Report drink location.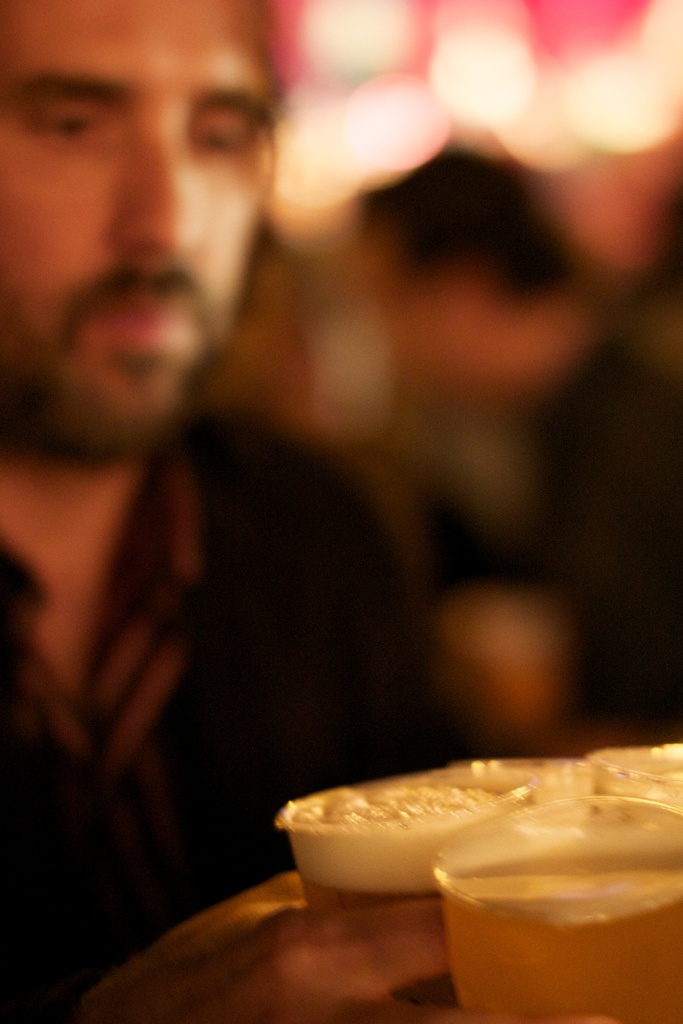
Report: l=393, t=779, r=662, b=1013.
